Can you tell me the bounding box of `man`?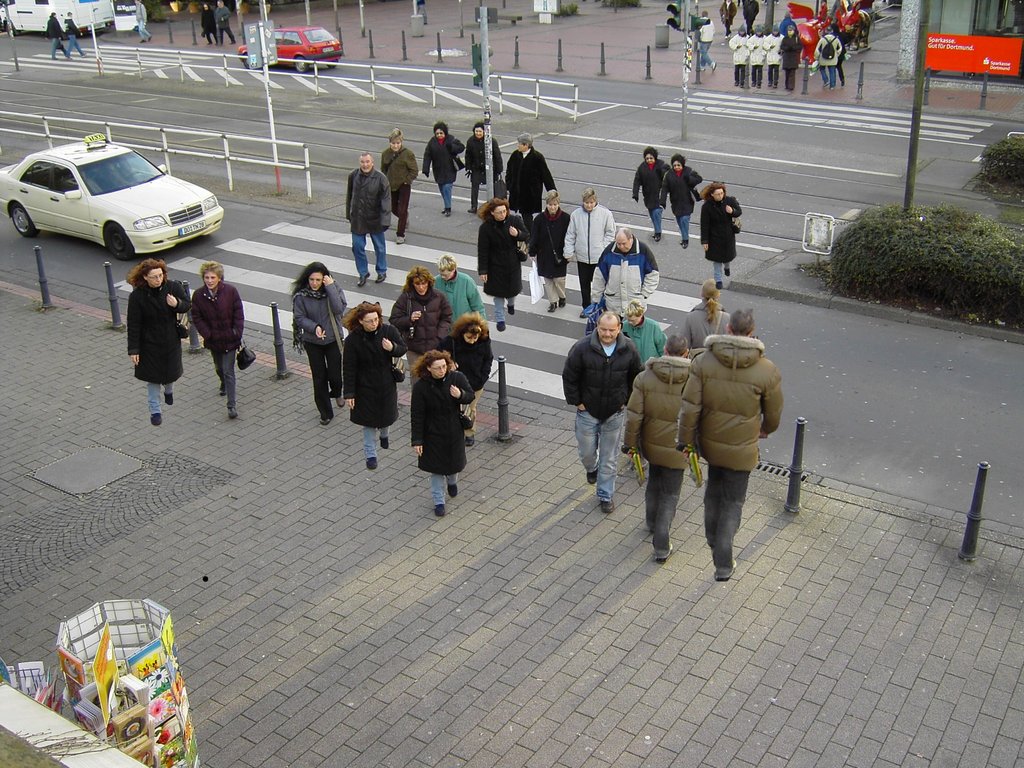
x1=815 y1=25 x2=841 y2=90.
